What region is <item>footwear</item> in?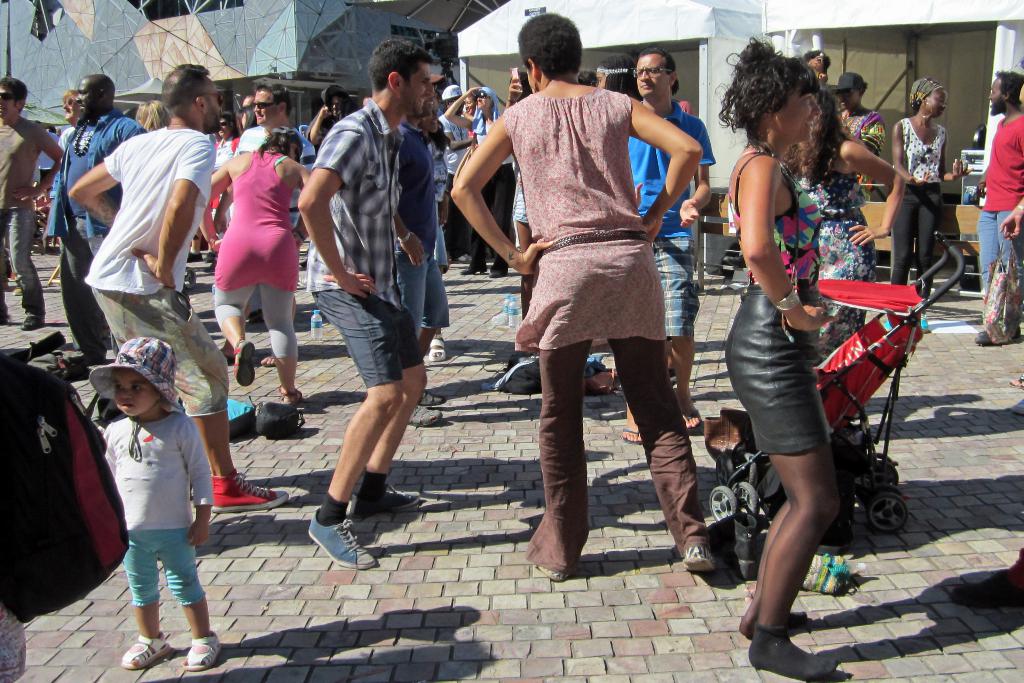
{"left": 681, "top": 537, "right": 717, "bottom": 575}.
